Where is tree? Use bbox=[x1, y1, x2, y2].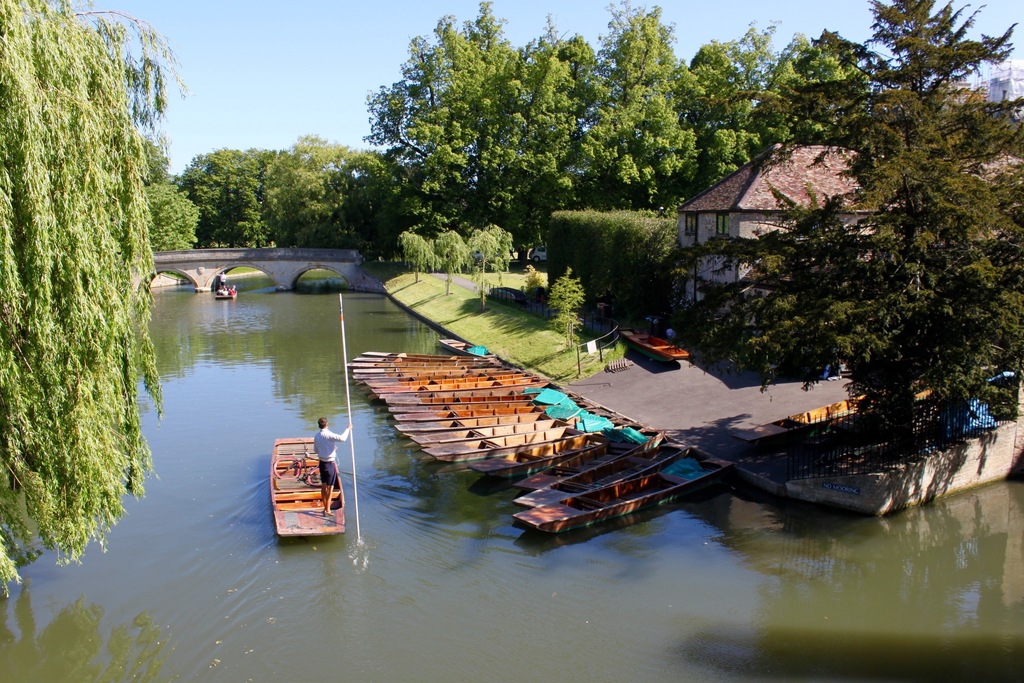
bbox=[0, 0, 175, 593].
